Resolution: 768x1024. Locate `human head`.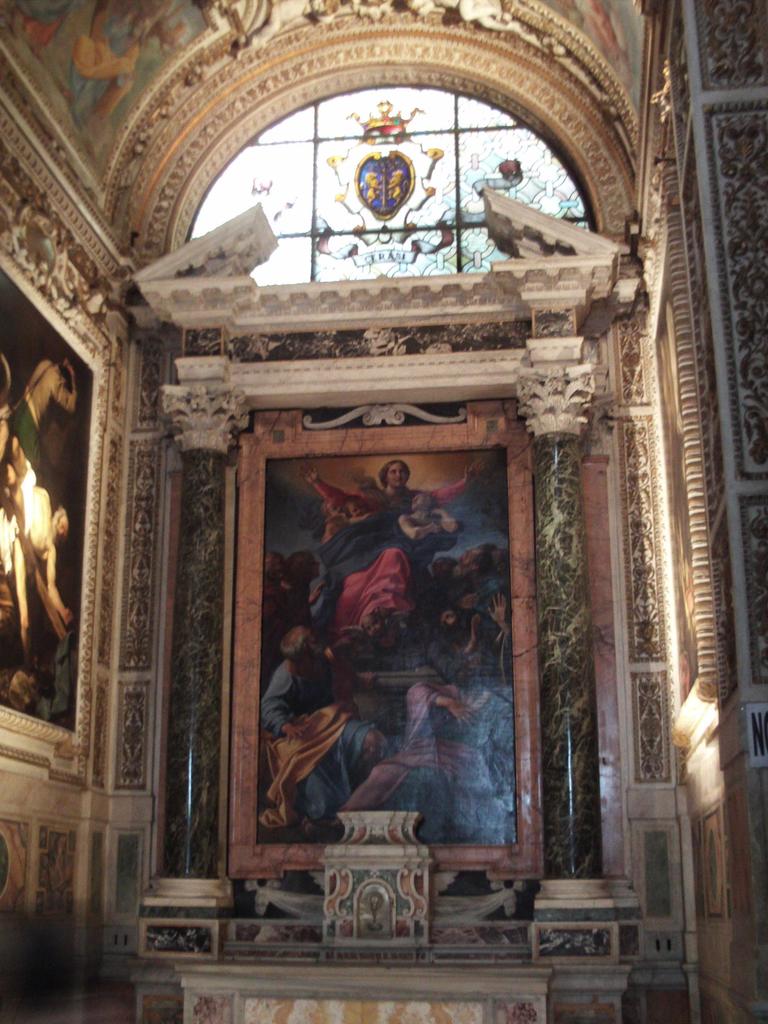
rect(460, 552, 489, 579).
